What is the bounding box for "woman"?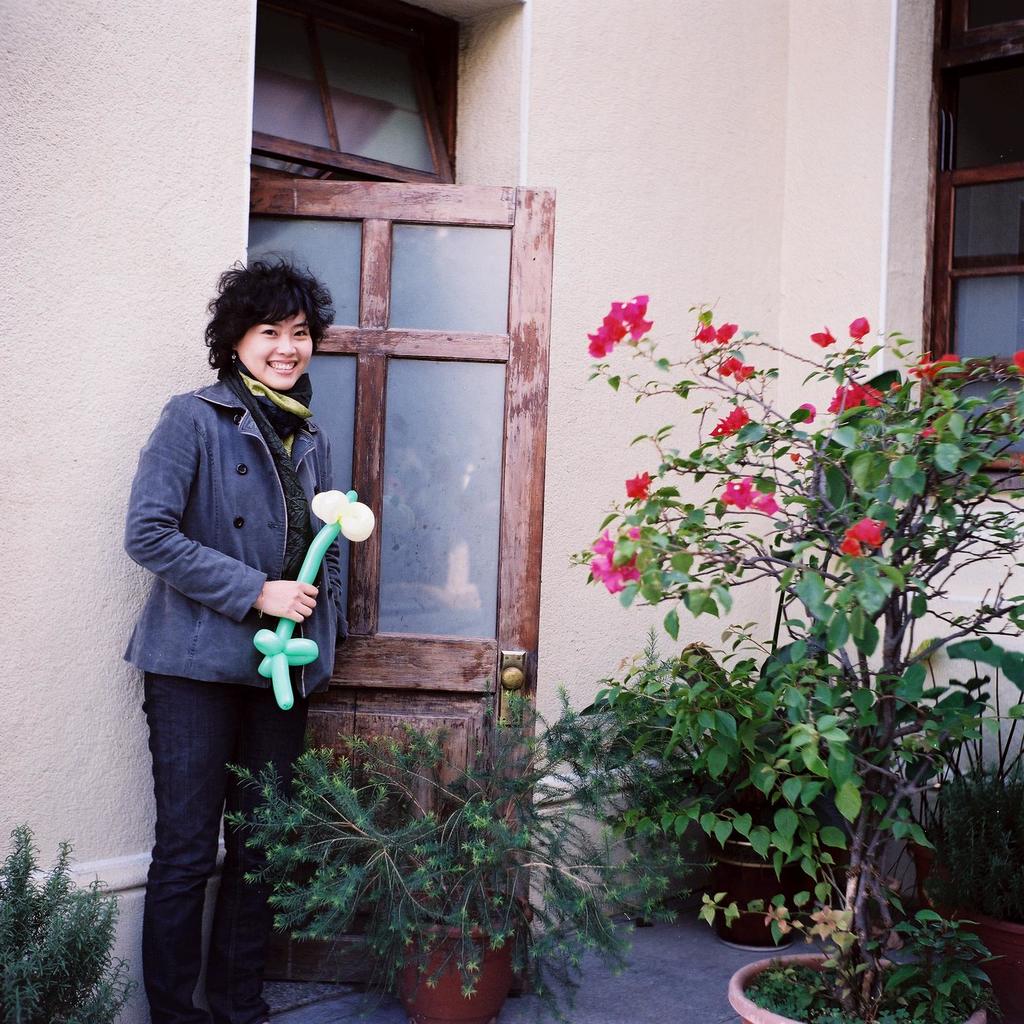
<region>120, 253, 348, 1023</region>.
